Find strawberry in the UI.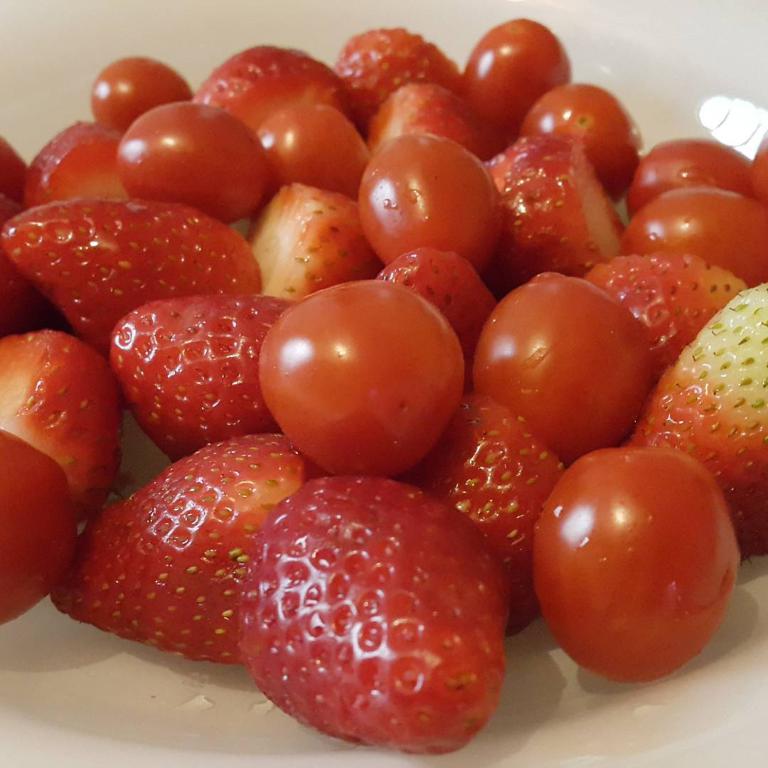
UI element at l=181, t=41, r=366, b=137.
